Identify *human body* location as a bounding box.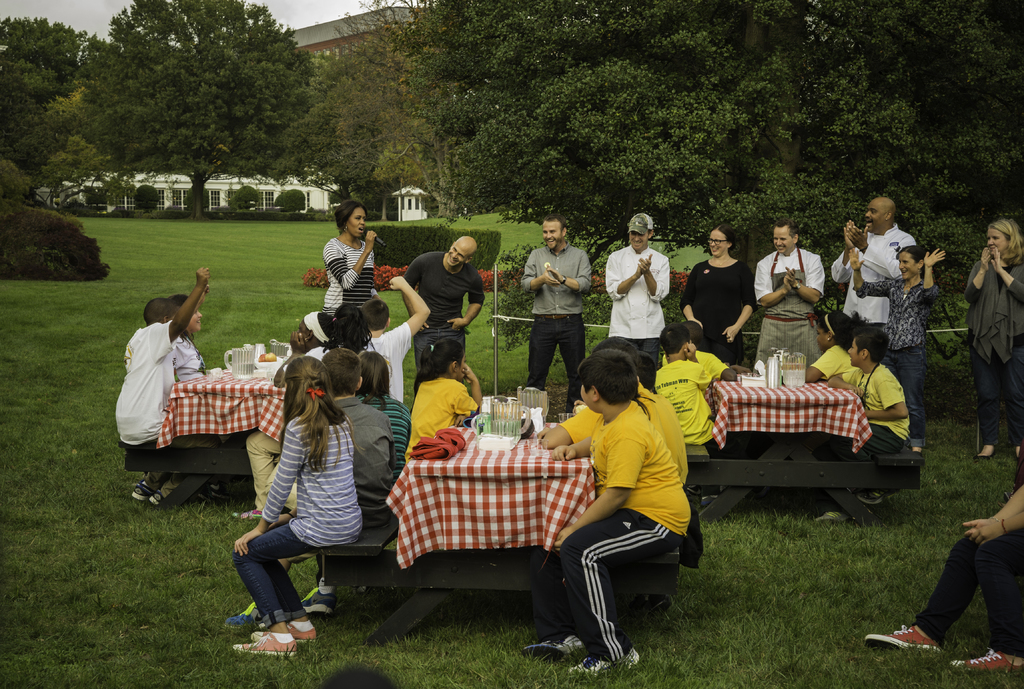
select_region(601, 242, 669, 352).
